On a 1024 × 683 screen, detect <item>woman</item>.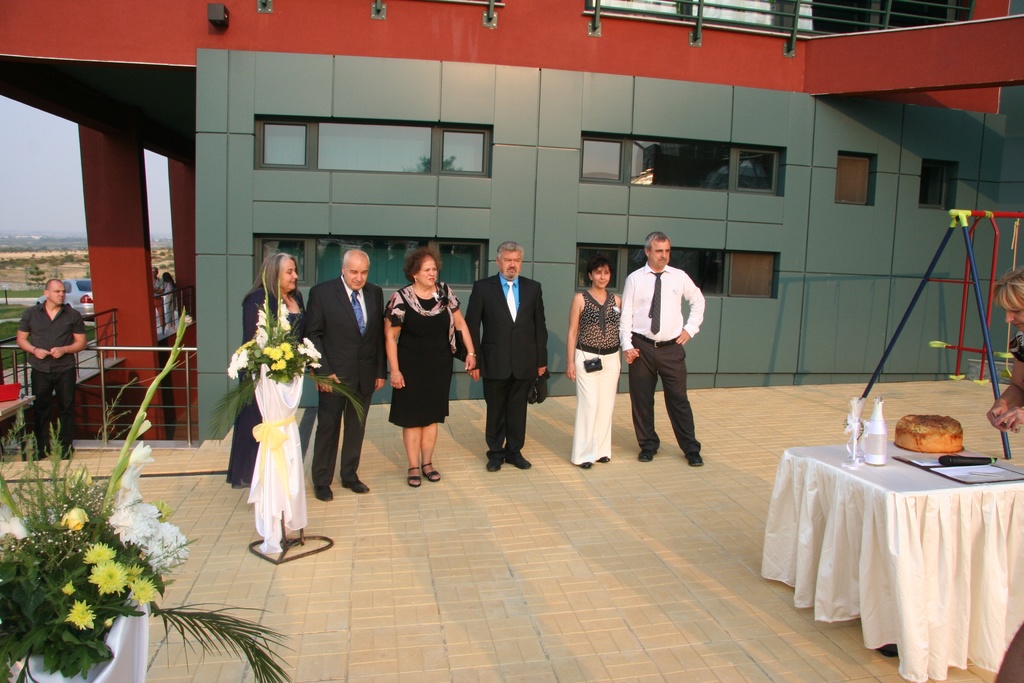
(379, 247, 476, 485).
